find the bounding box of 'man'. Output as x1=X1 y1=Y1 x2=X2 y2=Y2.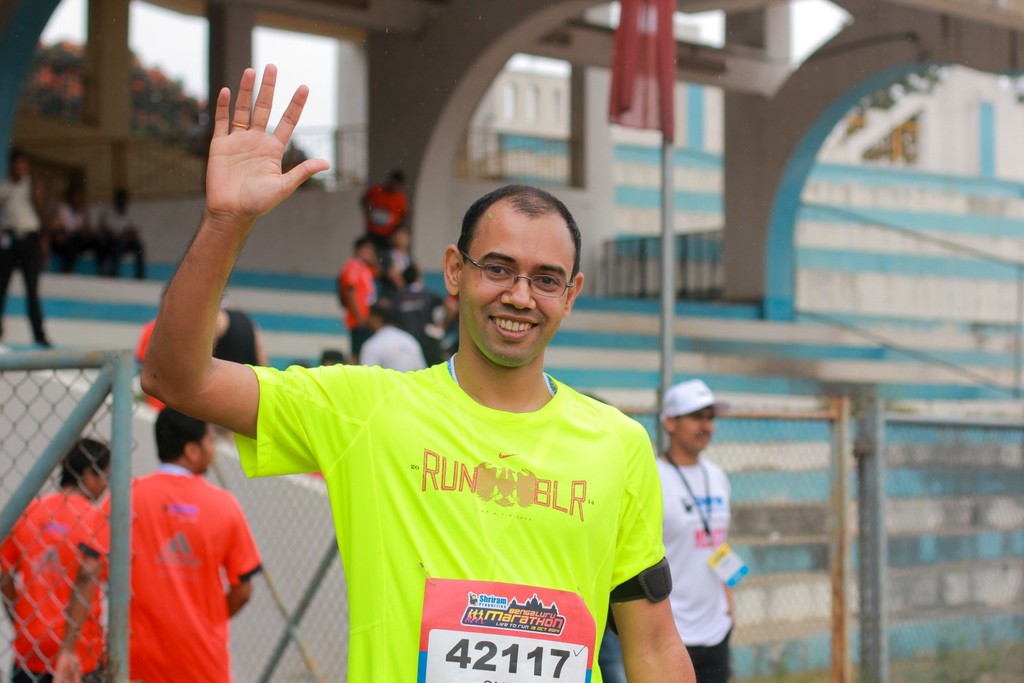
x1=652 y1=368 x2=752 y2=664.
